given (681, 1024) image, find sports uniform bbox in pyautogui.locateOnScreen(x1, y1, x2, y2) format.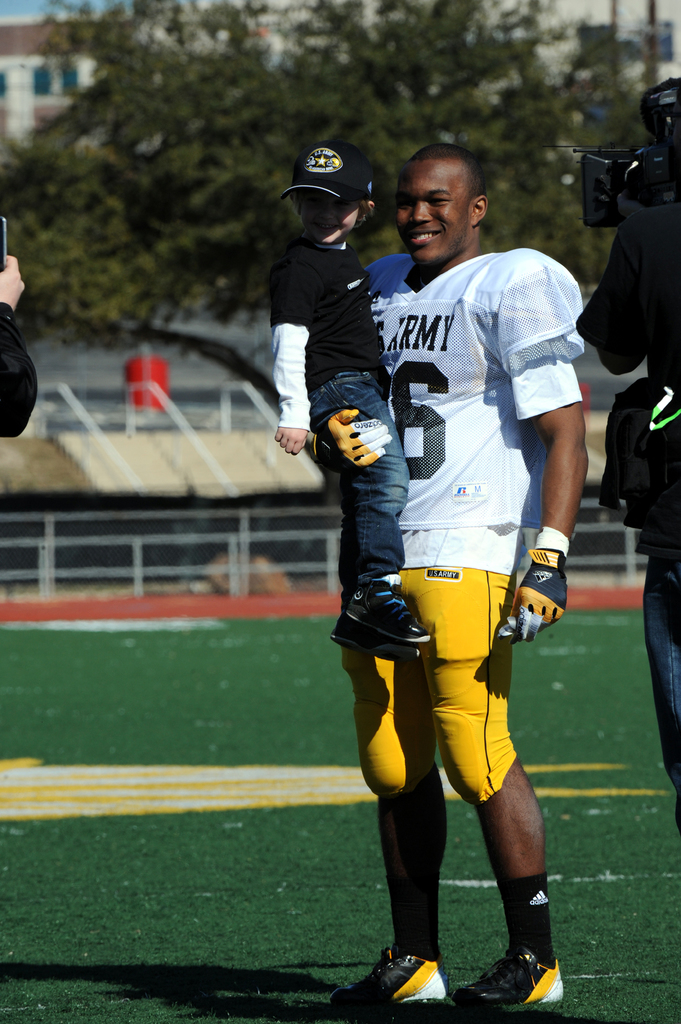
pyautogui.locateOnScreen(337, 123, 591, 953).
